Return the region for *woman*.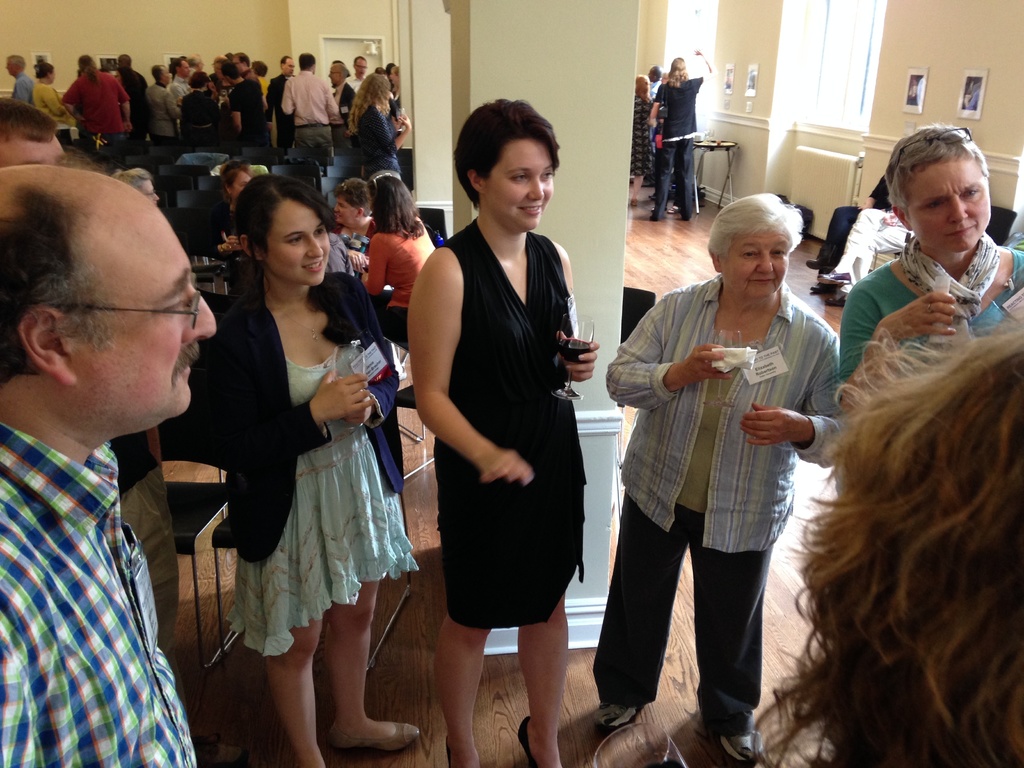
locate(348, 74, 410, 181).
